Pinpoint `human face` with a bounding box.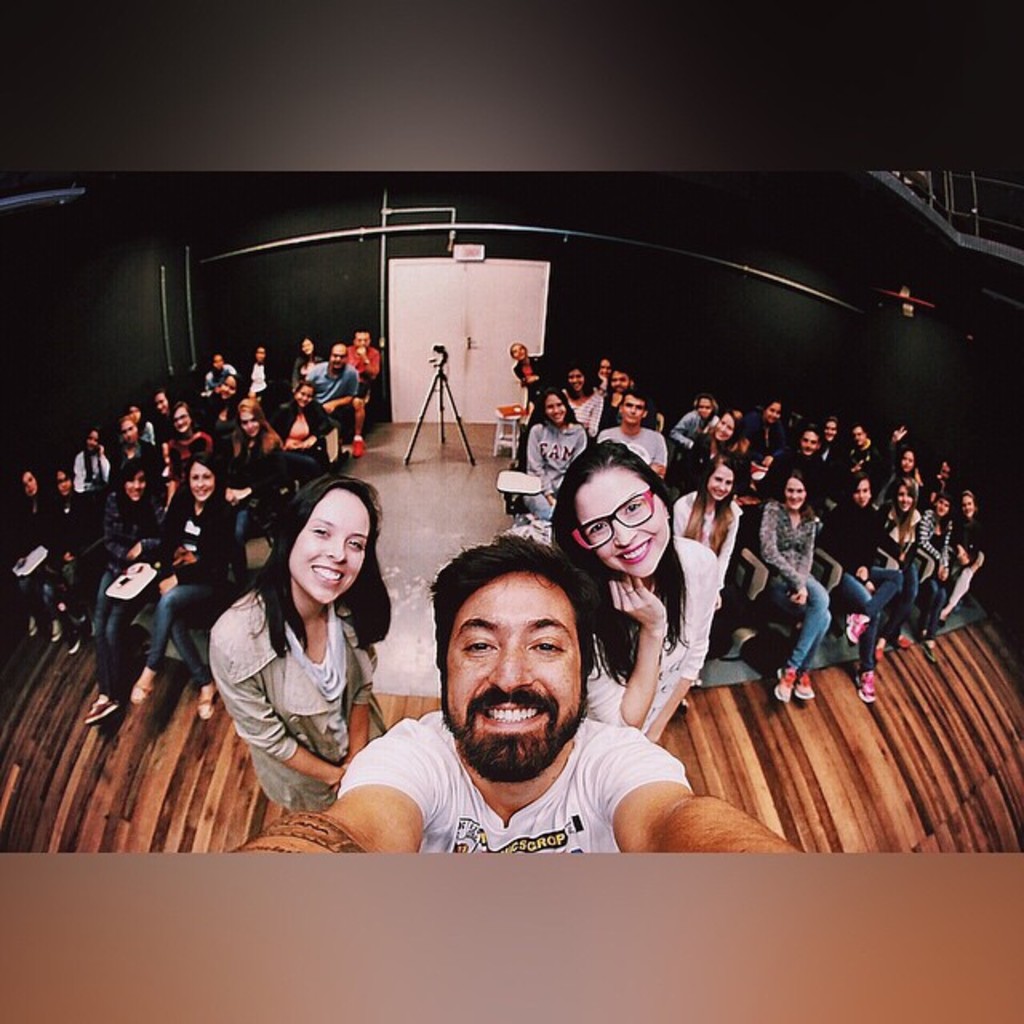
x1=902 y1=446 x2=918 y2=470.
